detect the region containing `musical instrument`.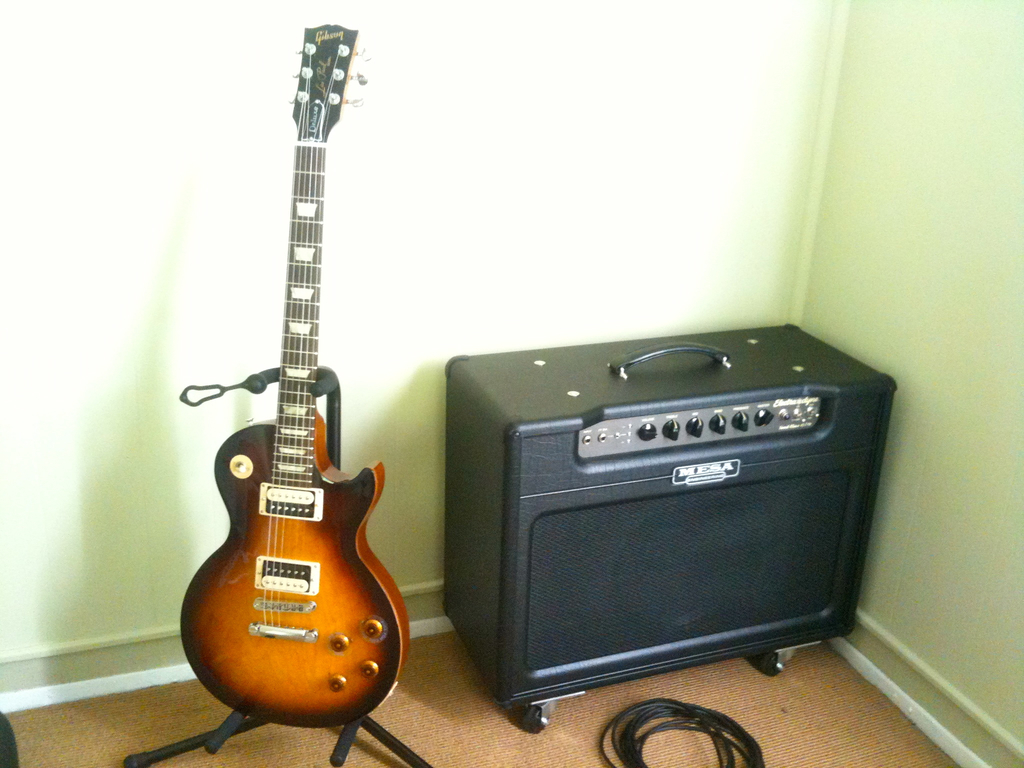
177,19,412,730.
